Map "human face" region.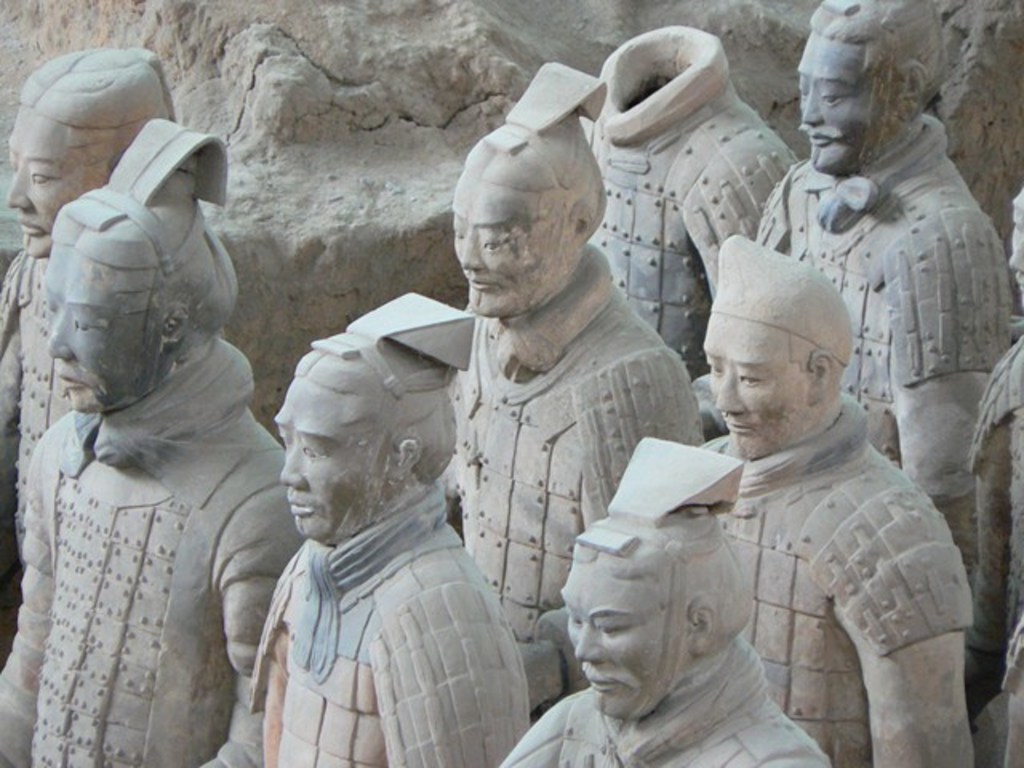
Mapped to box(0, 114, 101, 250).
